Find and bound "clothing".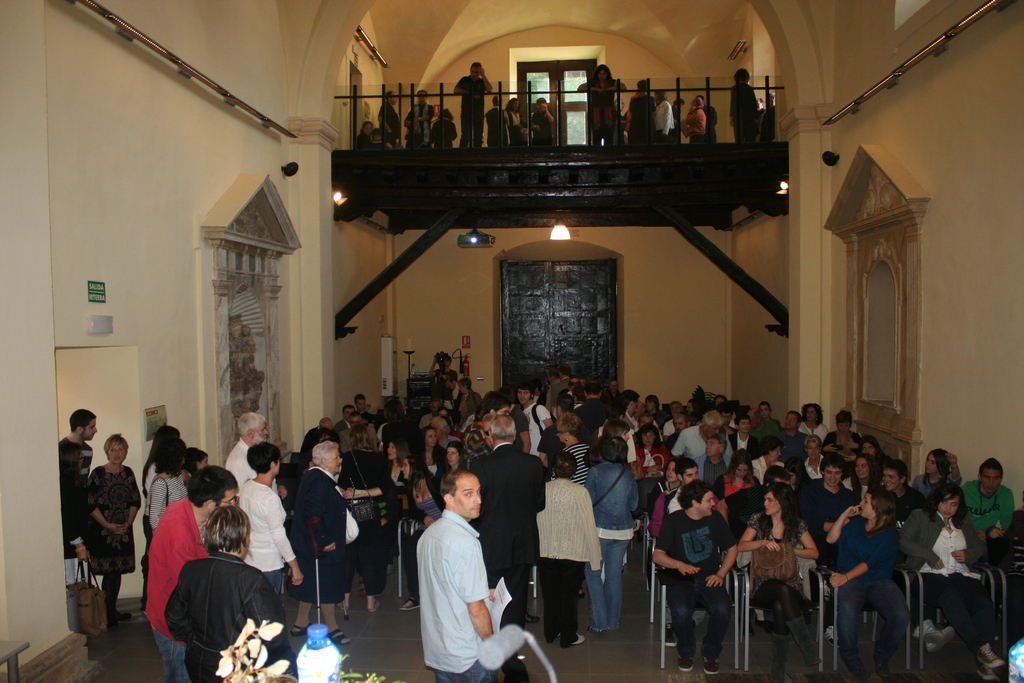
Bound: <bbox>532, 107, 555, 143</bbox>.
